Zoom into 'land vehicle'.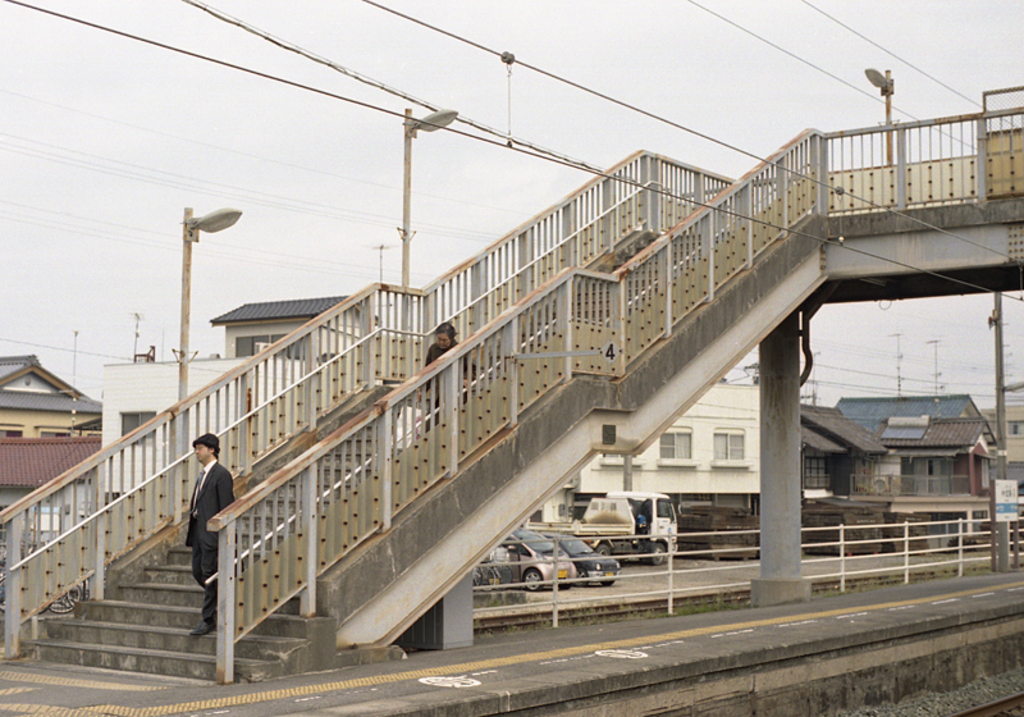
Zoom target: [543, 530, 625, 590].
